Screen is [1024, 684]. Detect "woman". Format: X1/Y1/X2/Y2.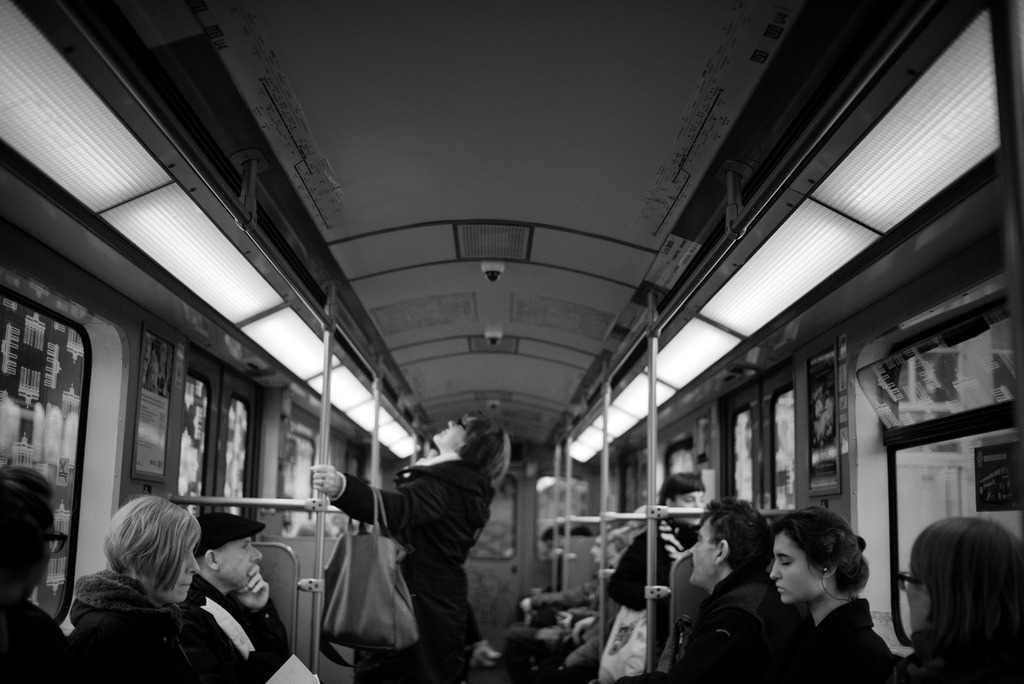
884/510/1023/683.
